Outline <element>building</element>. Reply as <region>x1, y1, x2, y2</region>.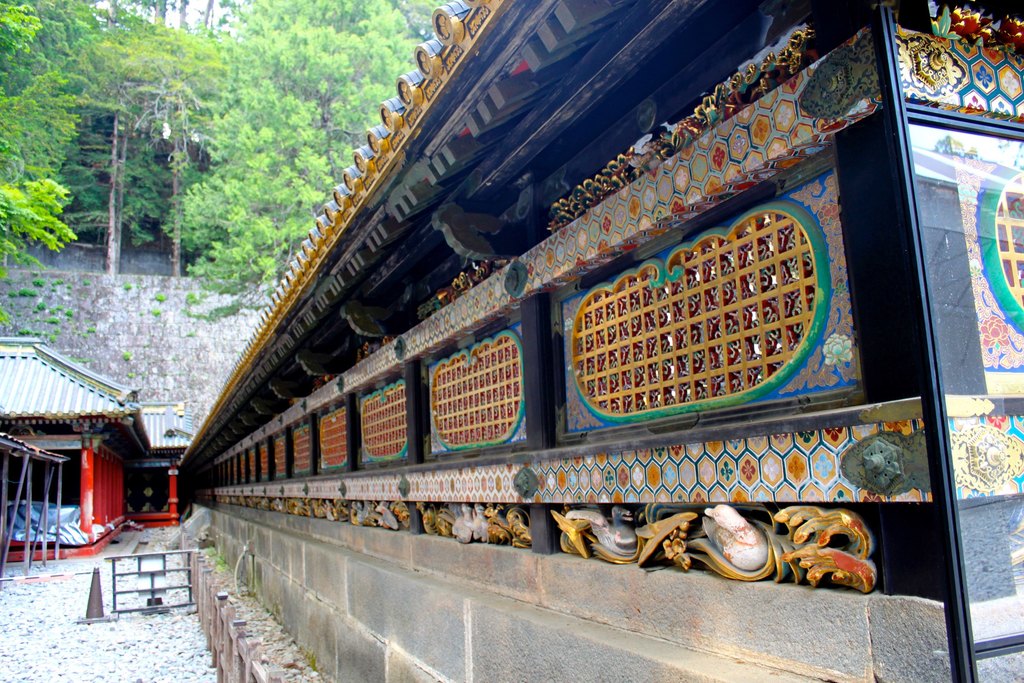
<region>173, 0, 1023, 682</region>.
